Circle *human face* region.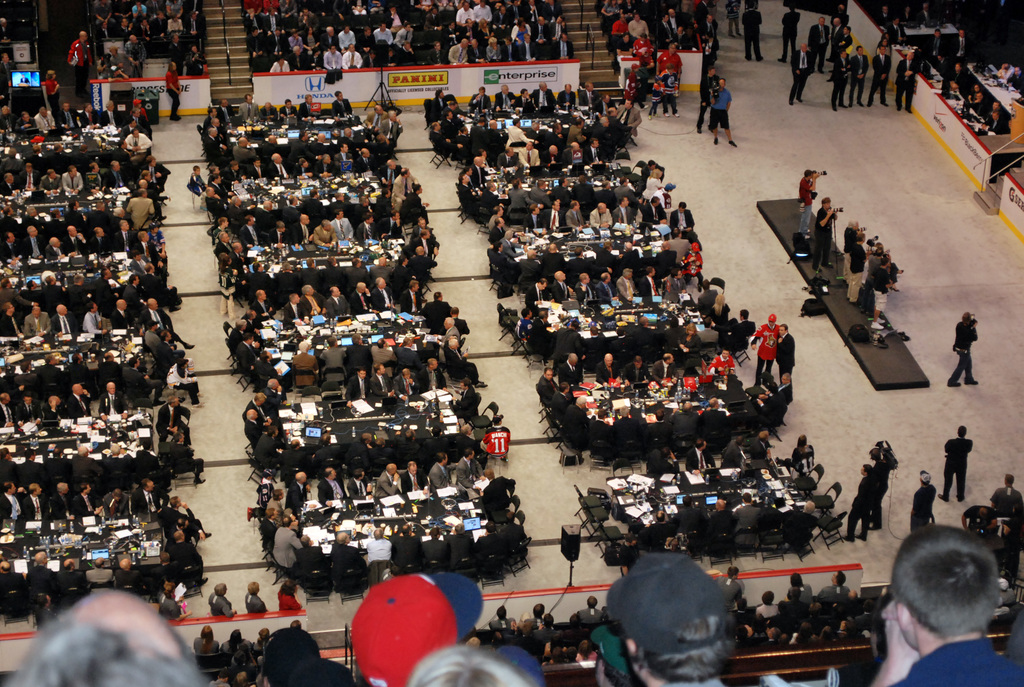
Region: left=636, top=15, right=639, bottom=22.
